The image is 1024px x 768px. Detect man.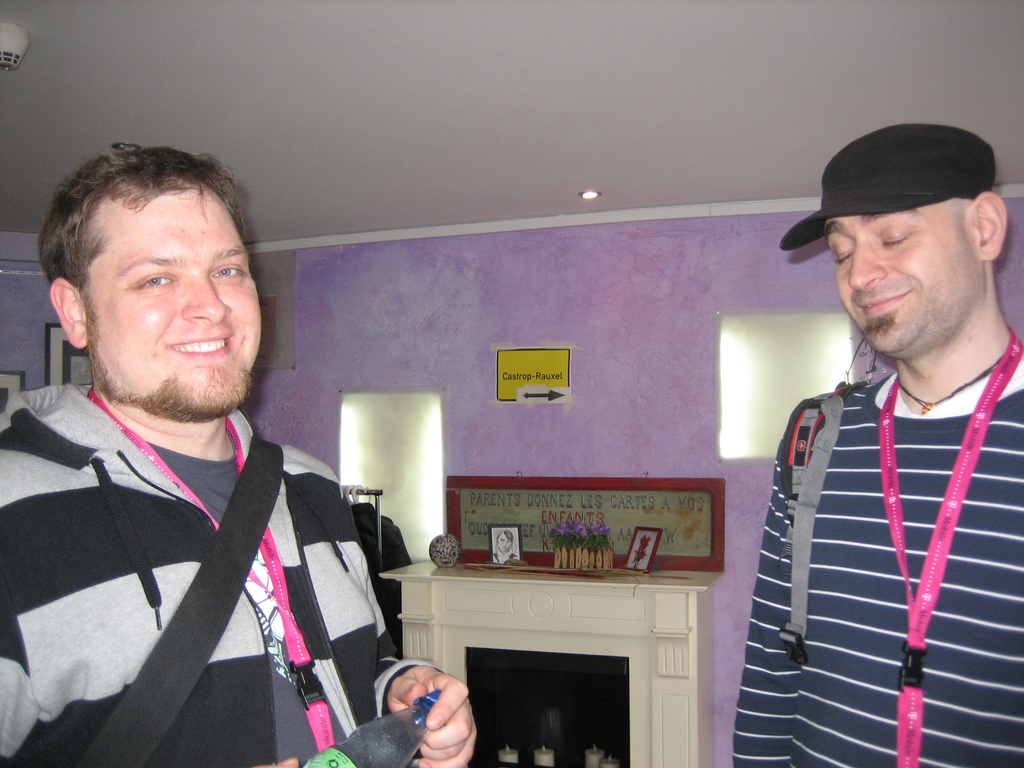
Detection: 724, 116, 1023, 767.
